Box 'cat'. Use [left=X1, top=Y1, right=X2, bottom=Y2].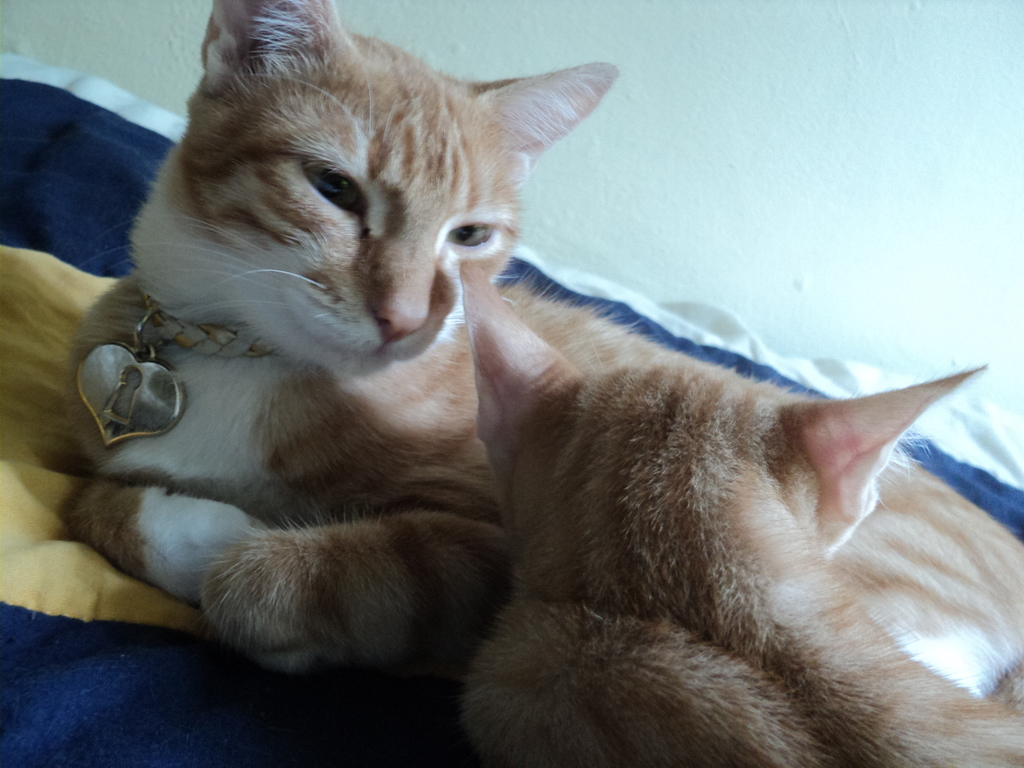
[left=65, top=0, right=1023, bottom=717].
